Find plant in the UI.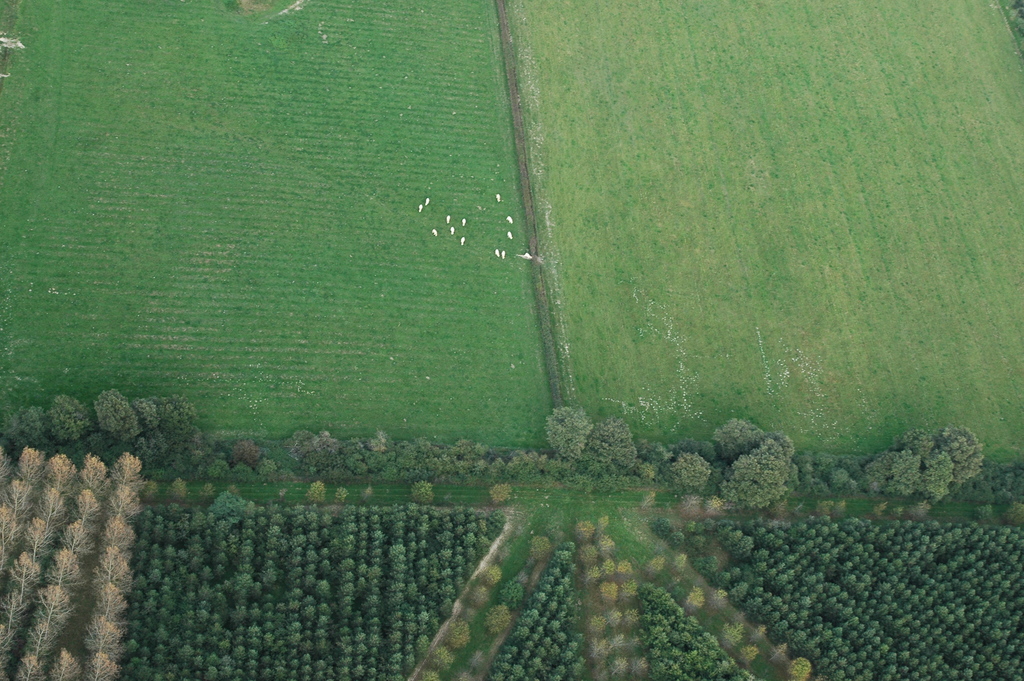
UI element at BBox(97, 519, 138, 549).
